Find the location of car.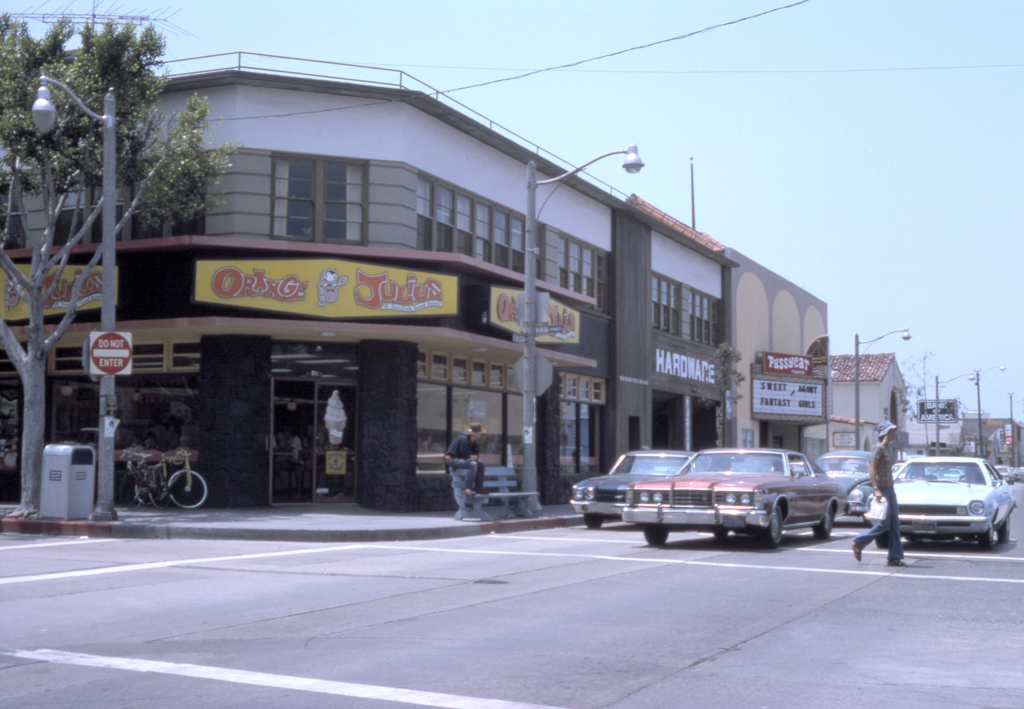
Location: 870 455 1015 555.
